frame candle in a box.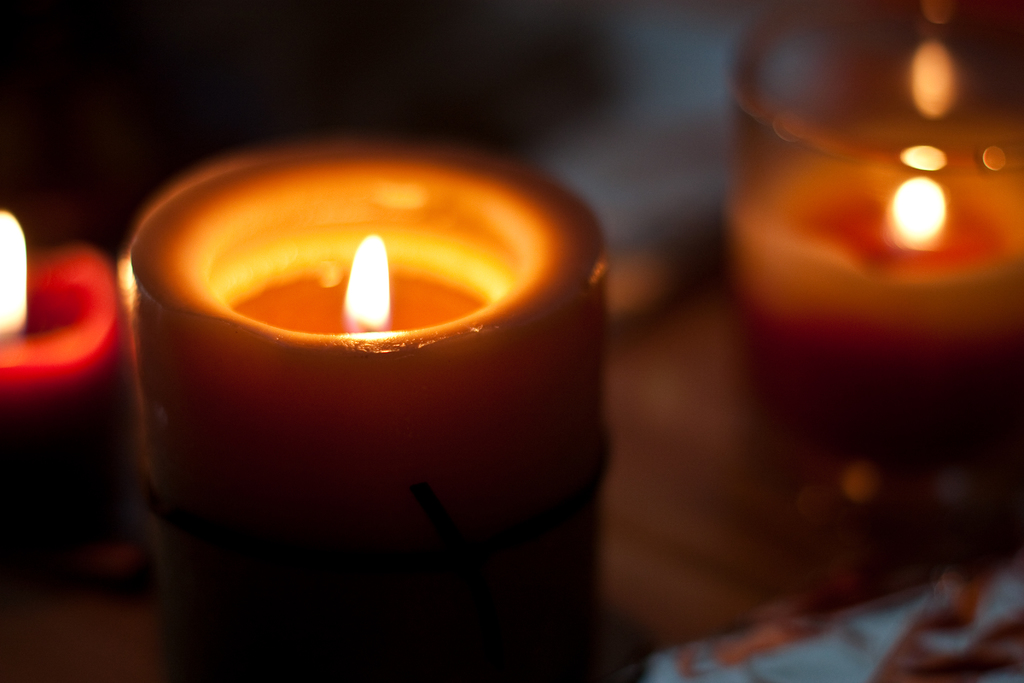
0 202 117 423.
